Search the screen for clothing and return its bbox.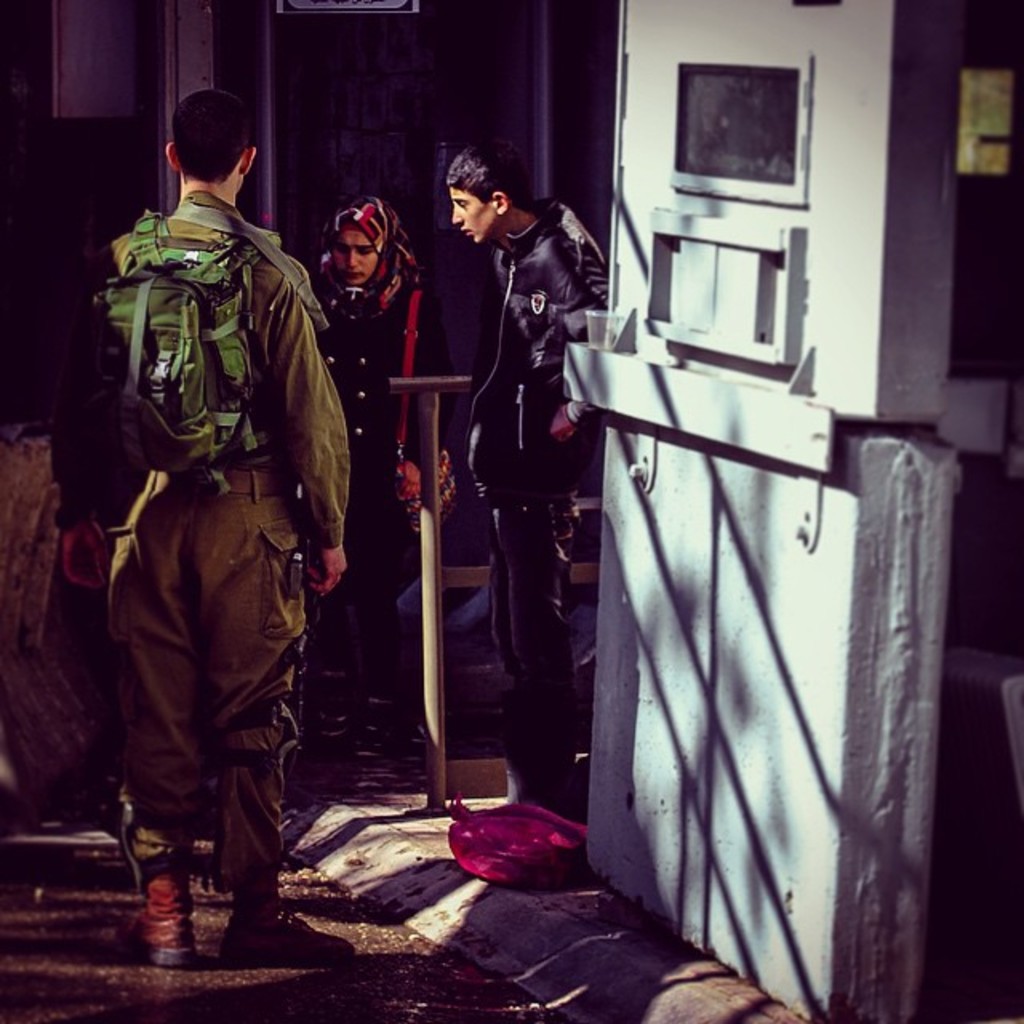
Found: pyautogui.locateOnScreen(50, 131, 352, 933).
